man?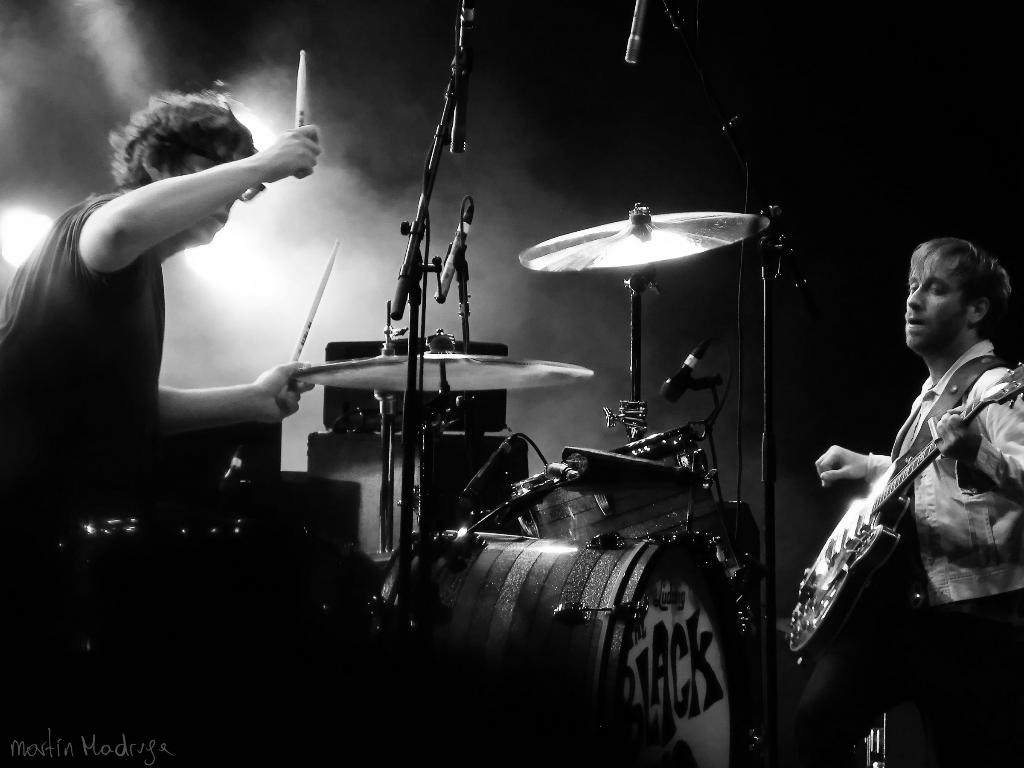
pyautogui.locateOnScreen(0, 87, 308, 542)
